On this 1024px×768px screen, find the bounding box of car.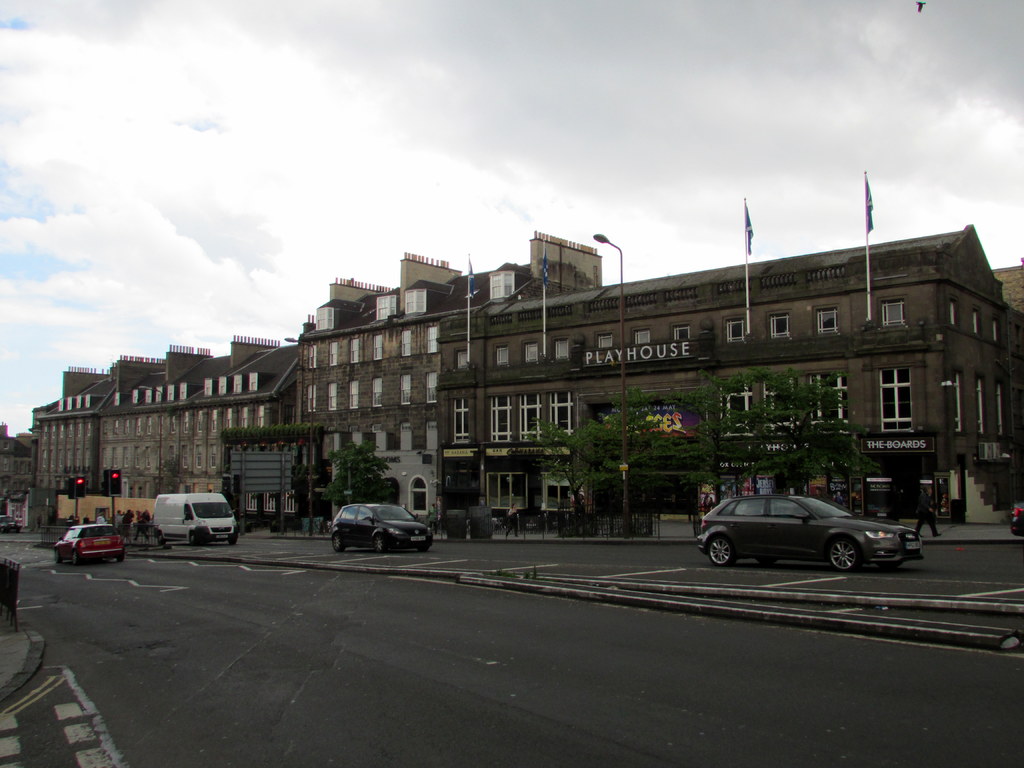
Bounding box: box=[1011, 497, 1023, 534].
